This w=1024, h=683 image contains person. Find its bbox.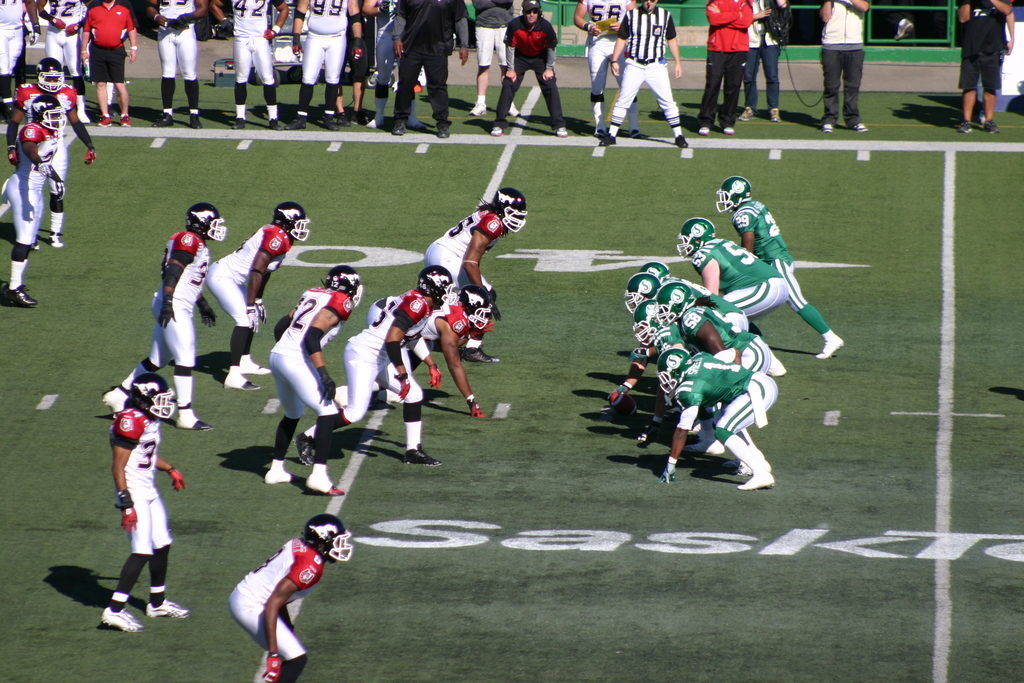
<region>955, 0, 1014, 131</region>.
